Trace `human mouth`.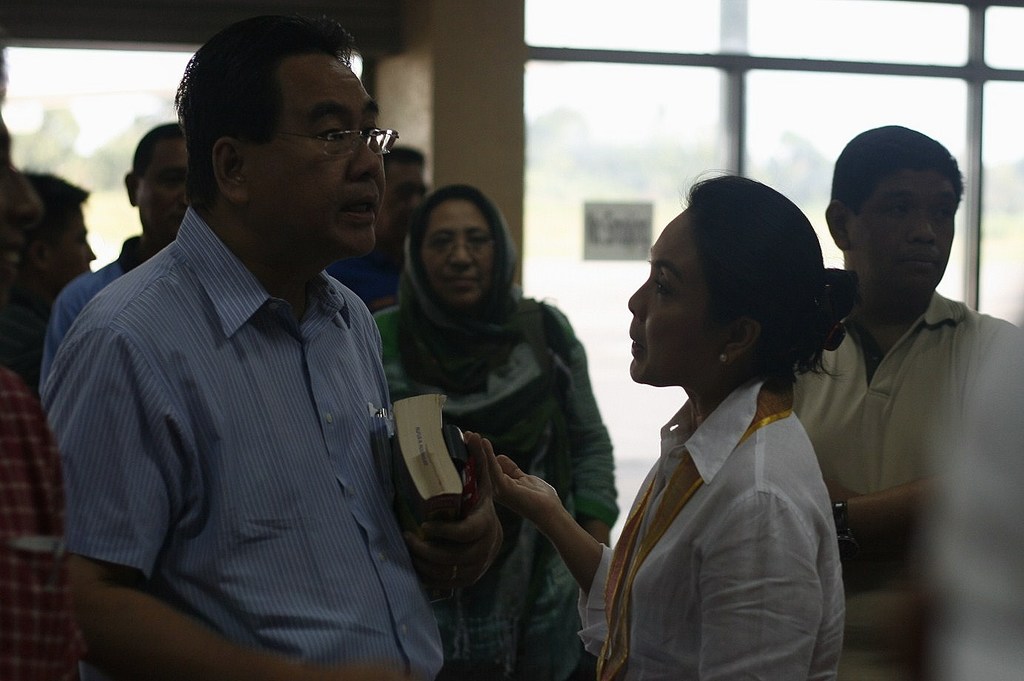
Traced to 340:187:380:230.
